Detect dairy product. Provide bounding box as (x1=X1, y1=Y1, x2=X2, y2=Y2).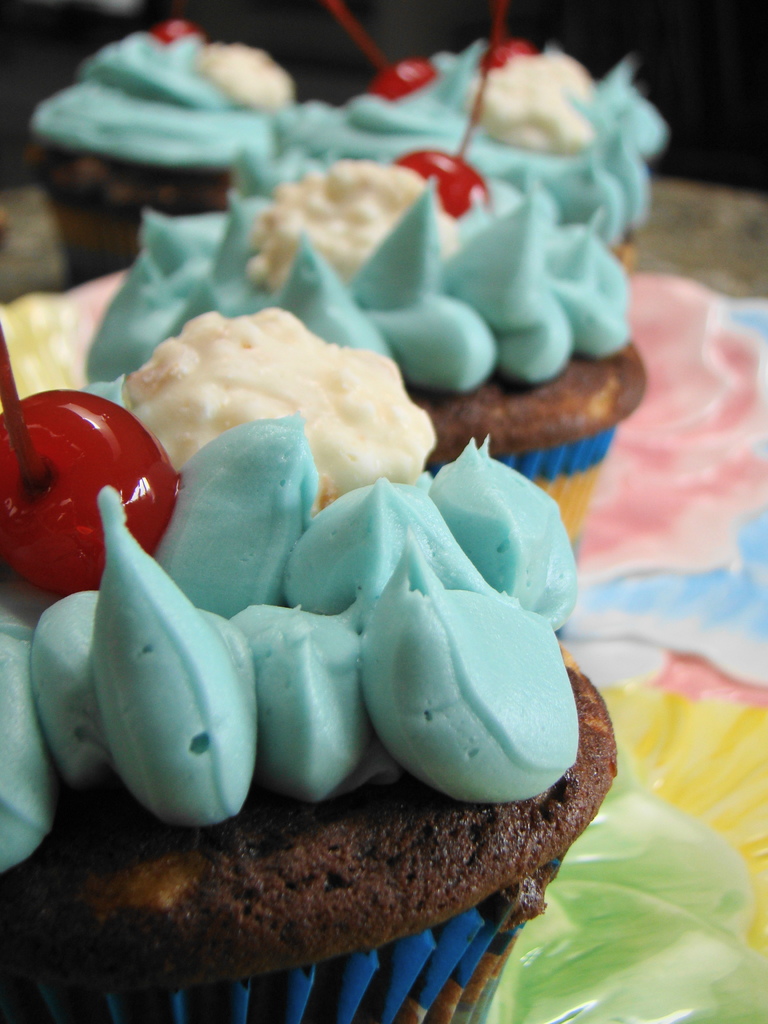
(x1=427, y1=20, x2=640, y2=161).
